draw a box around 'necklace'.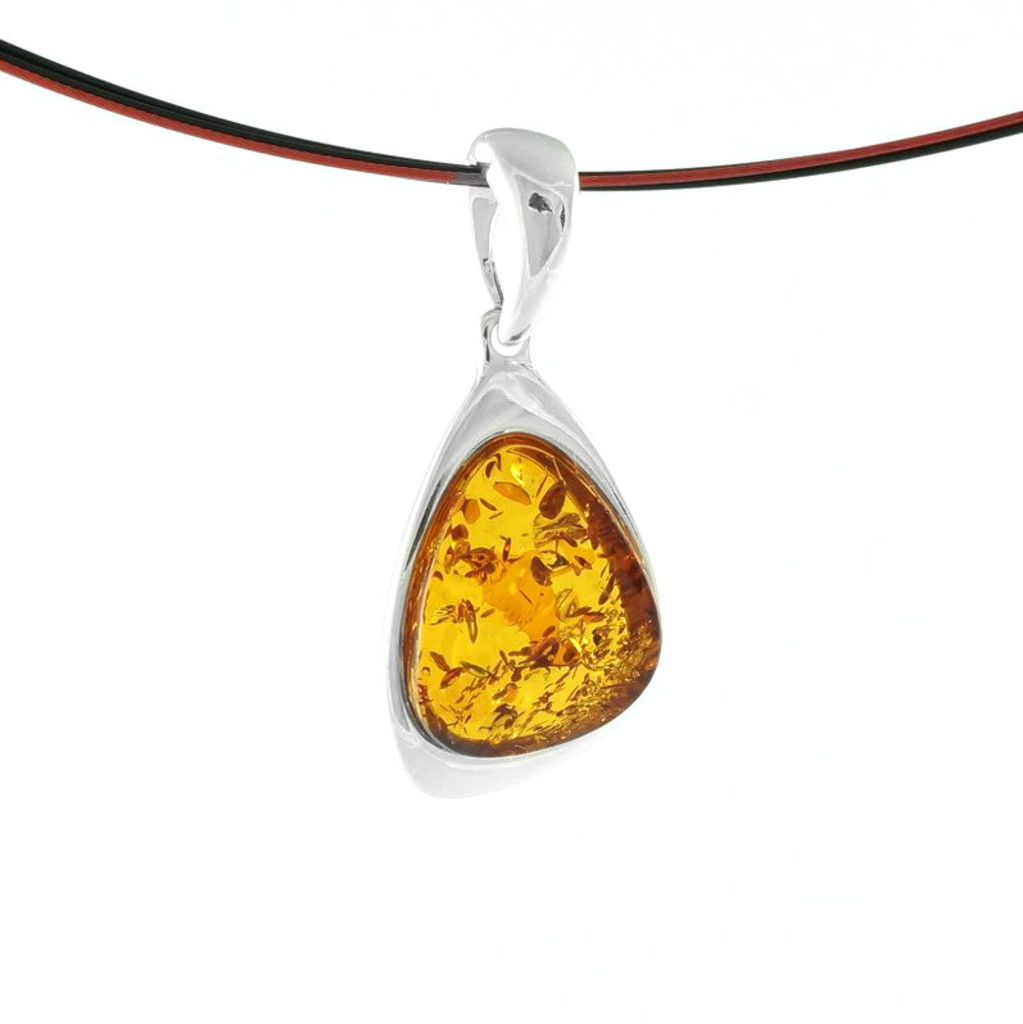
(x1=0, y1=38, x2=1022, y2=762).
